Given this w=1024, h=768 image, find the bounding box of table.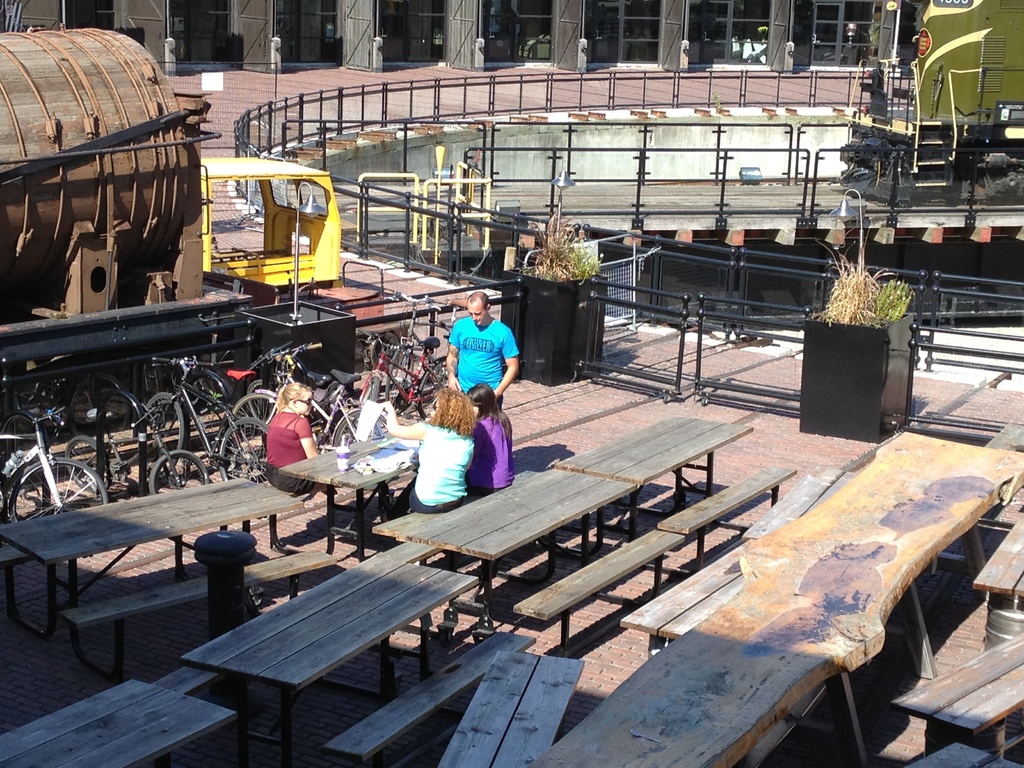
x1=272, y1=439, x2=415, y2=535.
